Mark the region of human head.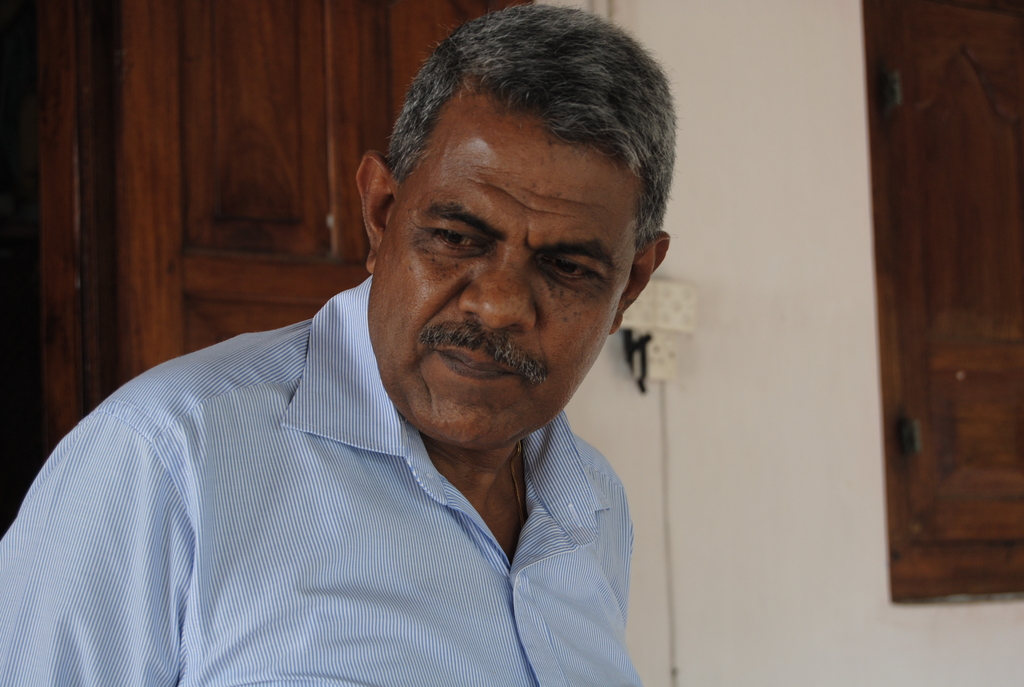
Region: (351,0,675,452).
